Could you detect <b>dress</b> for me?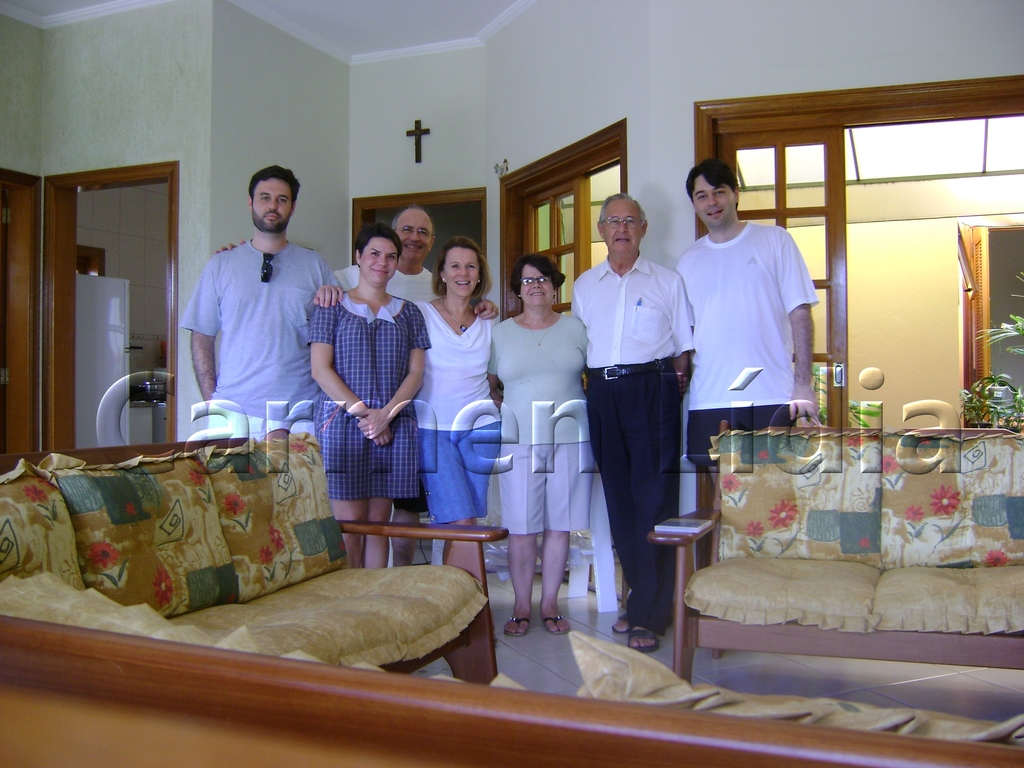
Detection result: 422/297/504/524.
